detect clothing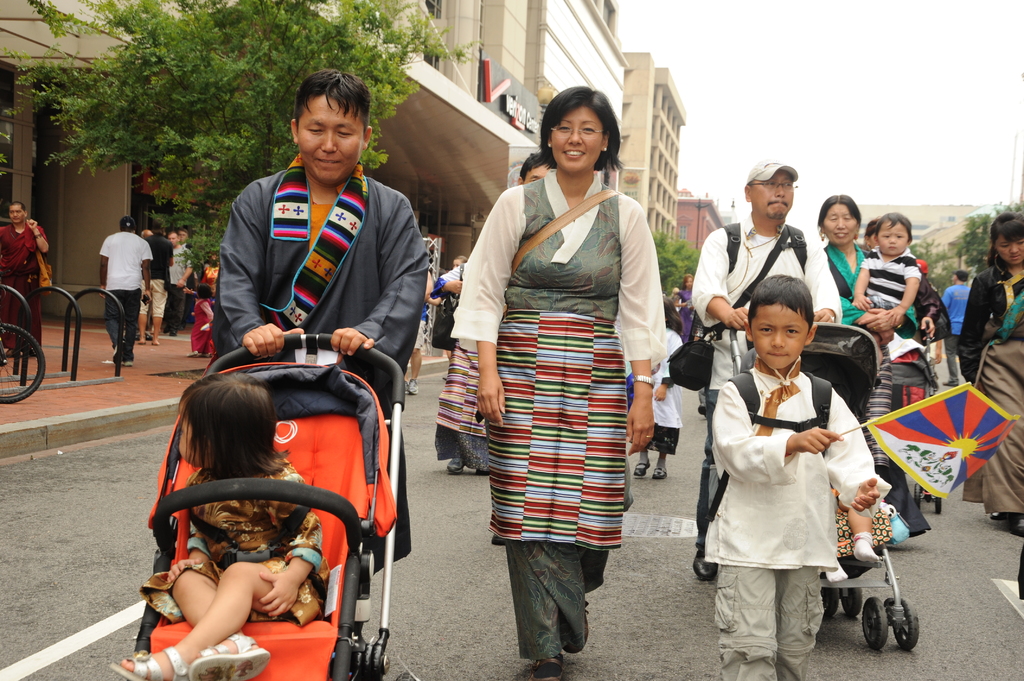
638,324,683,457
